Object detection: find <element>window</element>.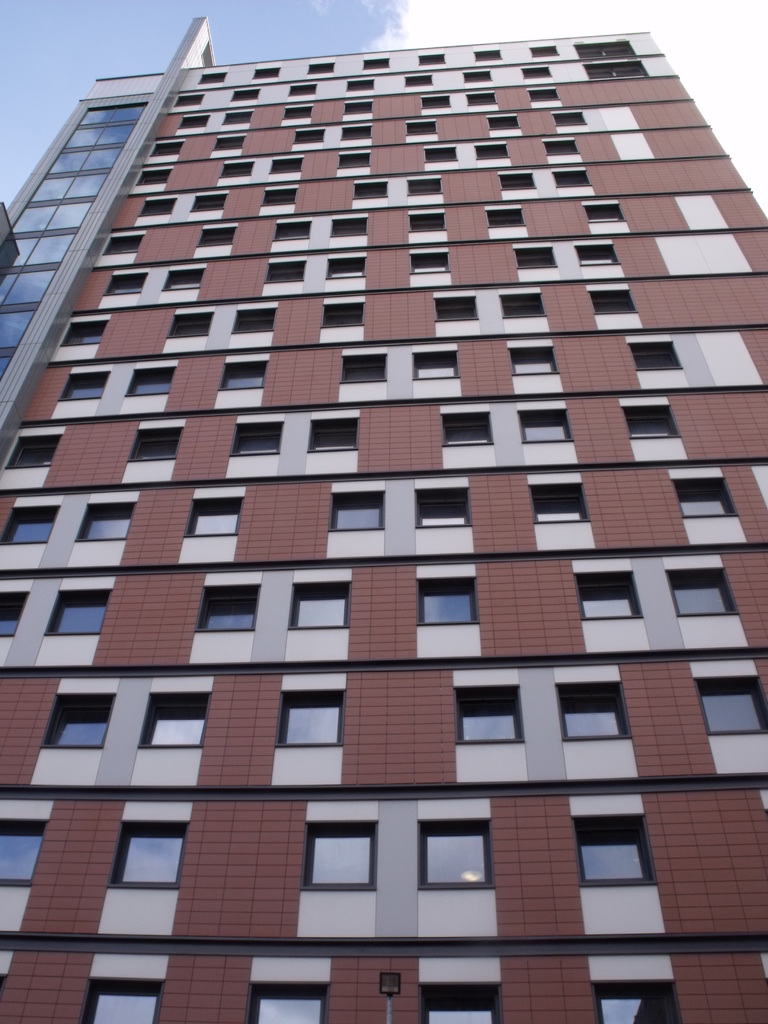
box=[46, 689, 118, 748].
